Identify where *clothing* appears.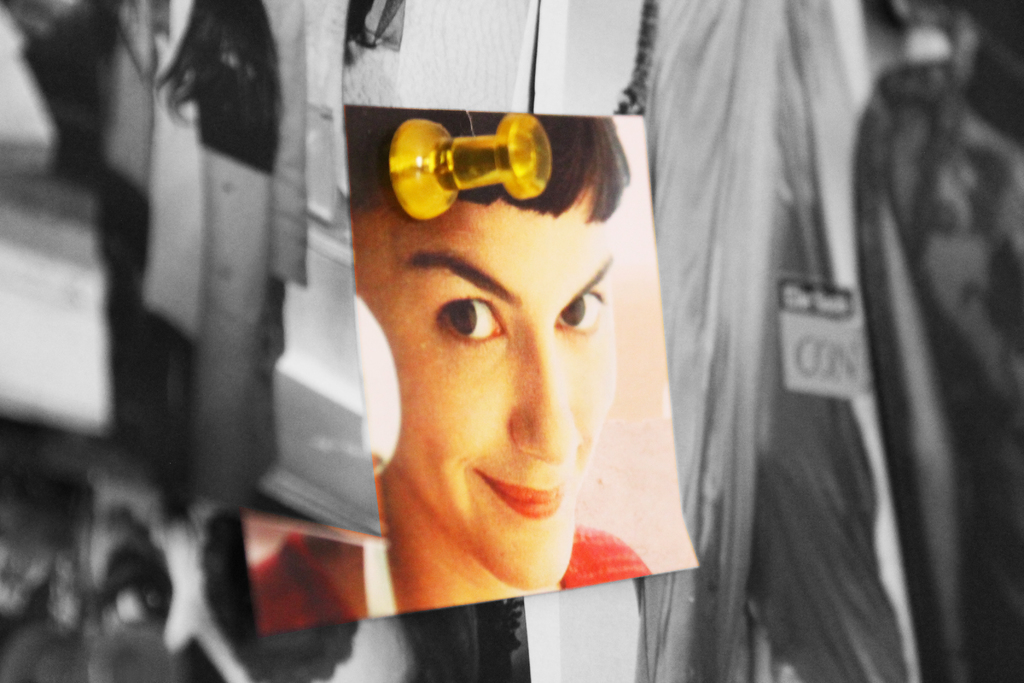
Appears at pyautogui.locateOnScreen(260, 532, 655, 638).
